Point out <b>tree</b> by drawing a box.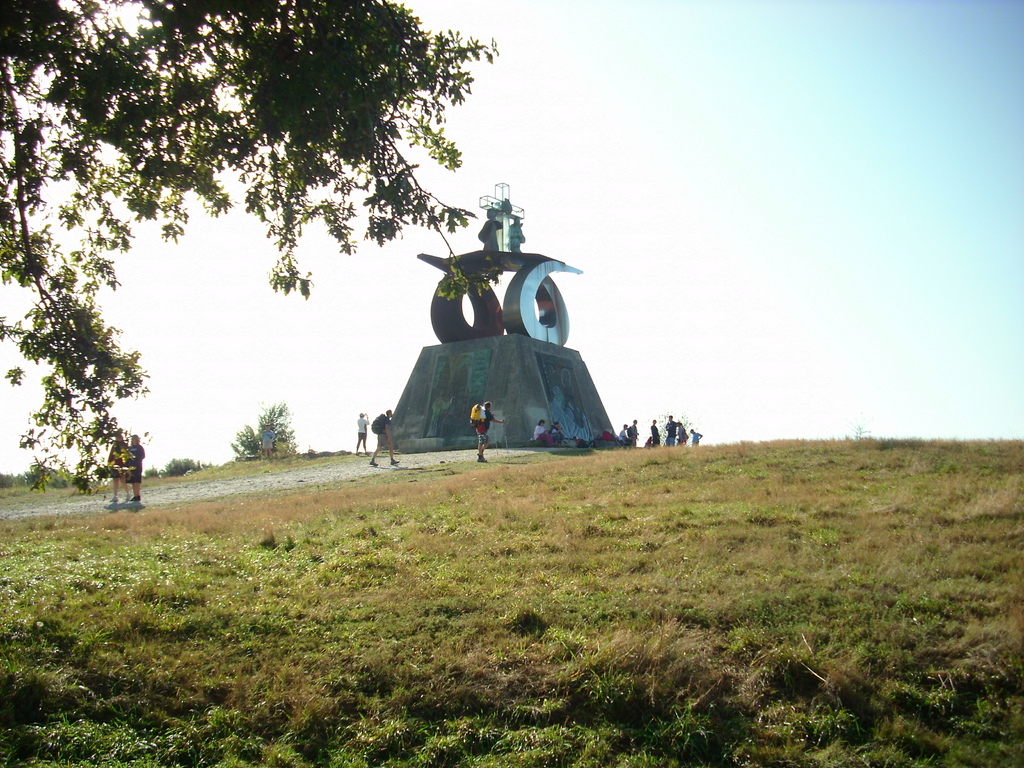
20,31,513,442.
